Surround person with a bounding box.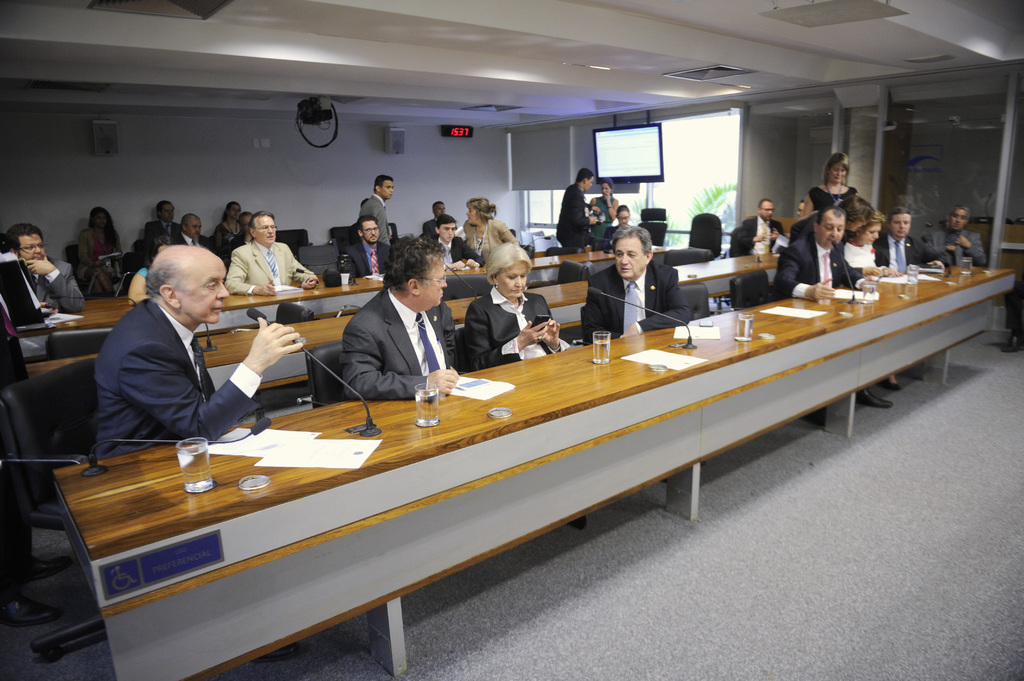
<region>98, 236, 303, 454</region>.
